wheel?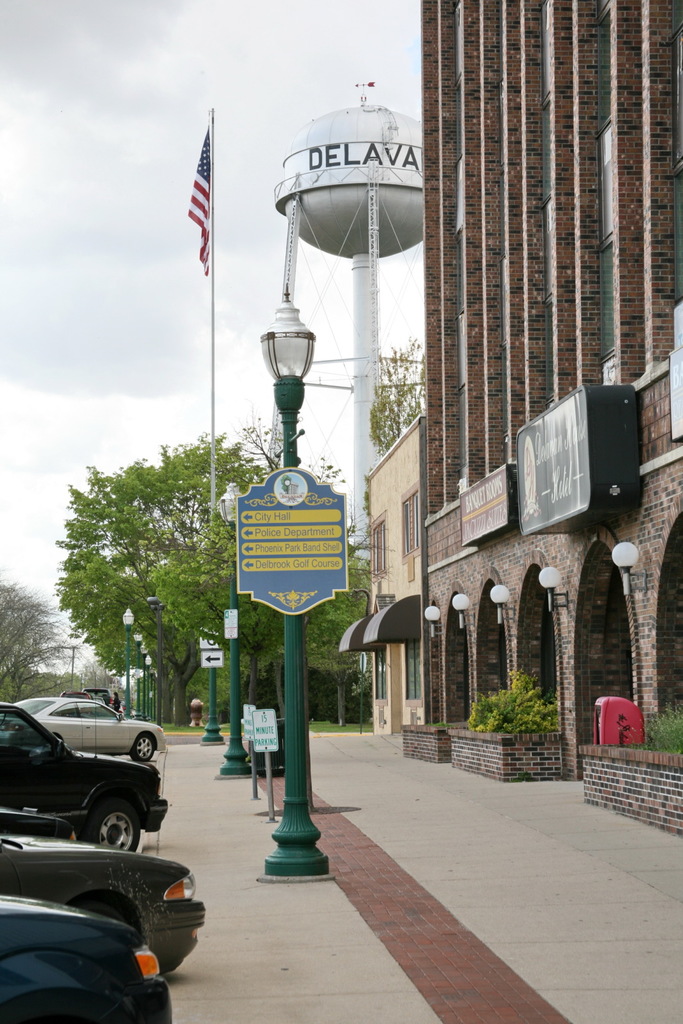
[129, 729, 157, 765]
